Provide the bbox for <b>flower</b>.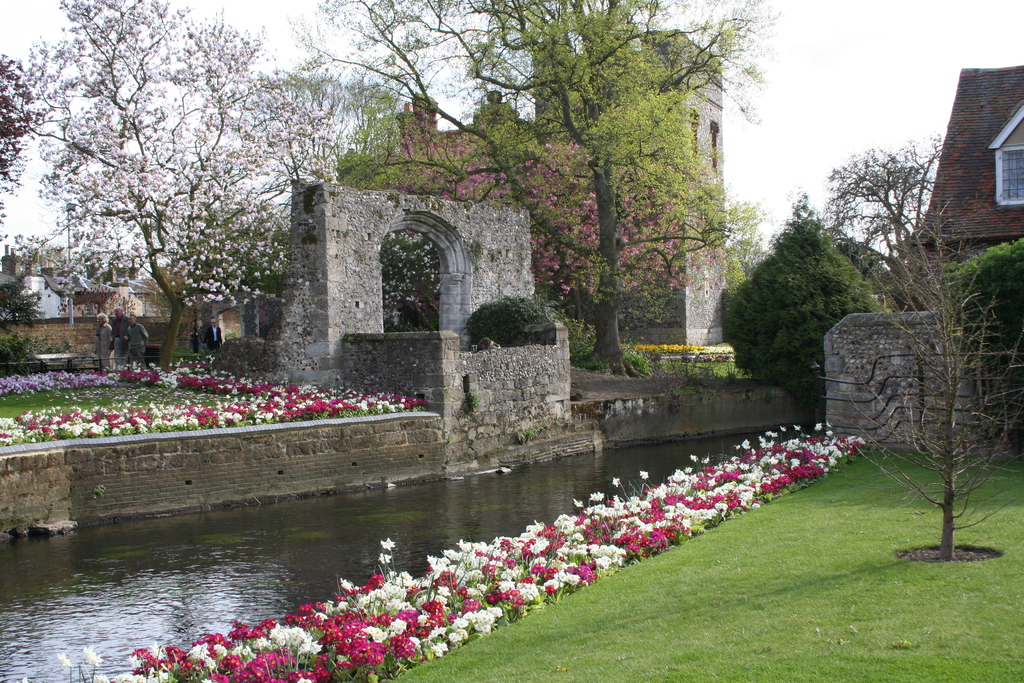
l=547, t=571, r=566, b=589.
